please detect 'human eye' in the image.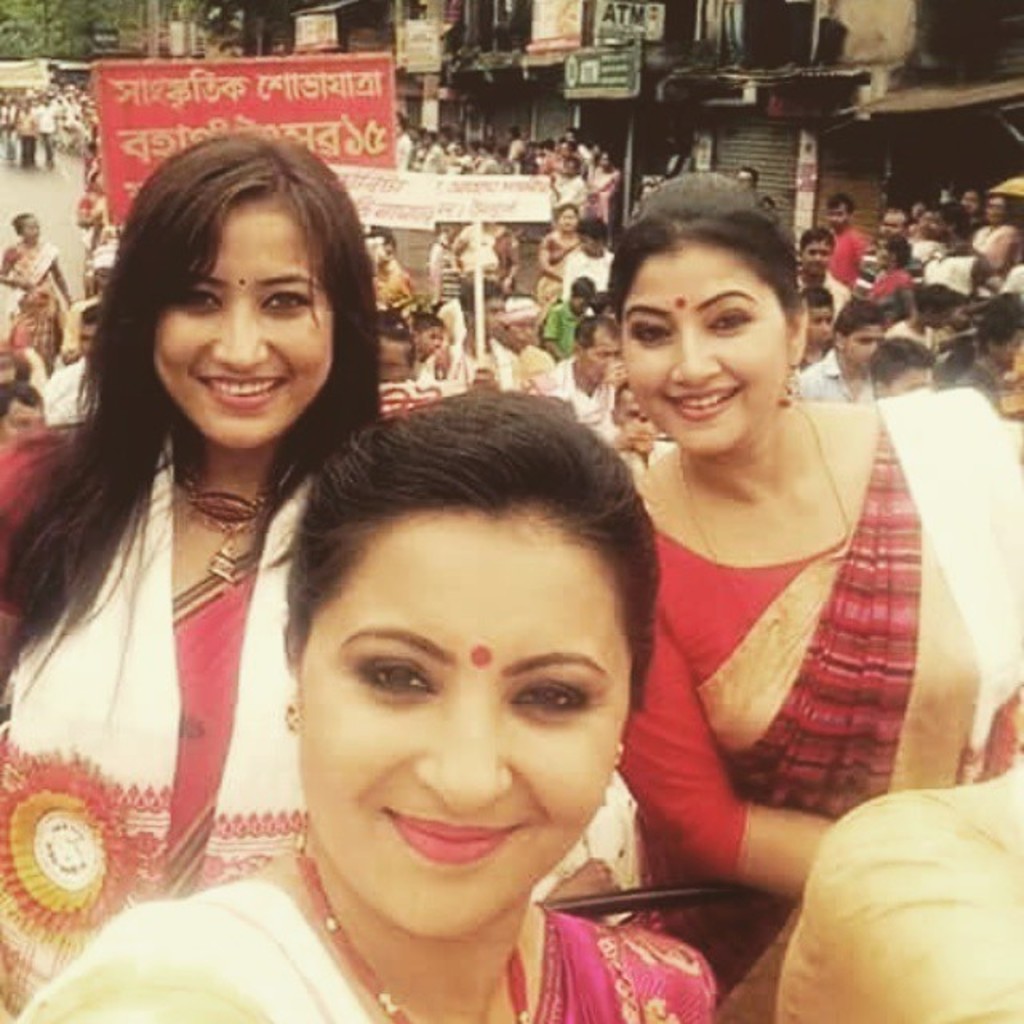
BBox(261, 291, 310, 315).
